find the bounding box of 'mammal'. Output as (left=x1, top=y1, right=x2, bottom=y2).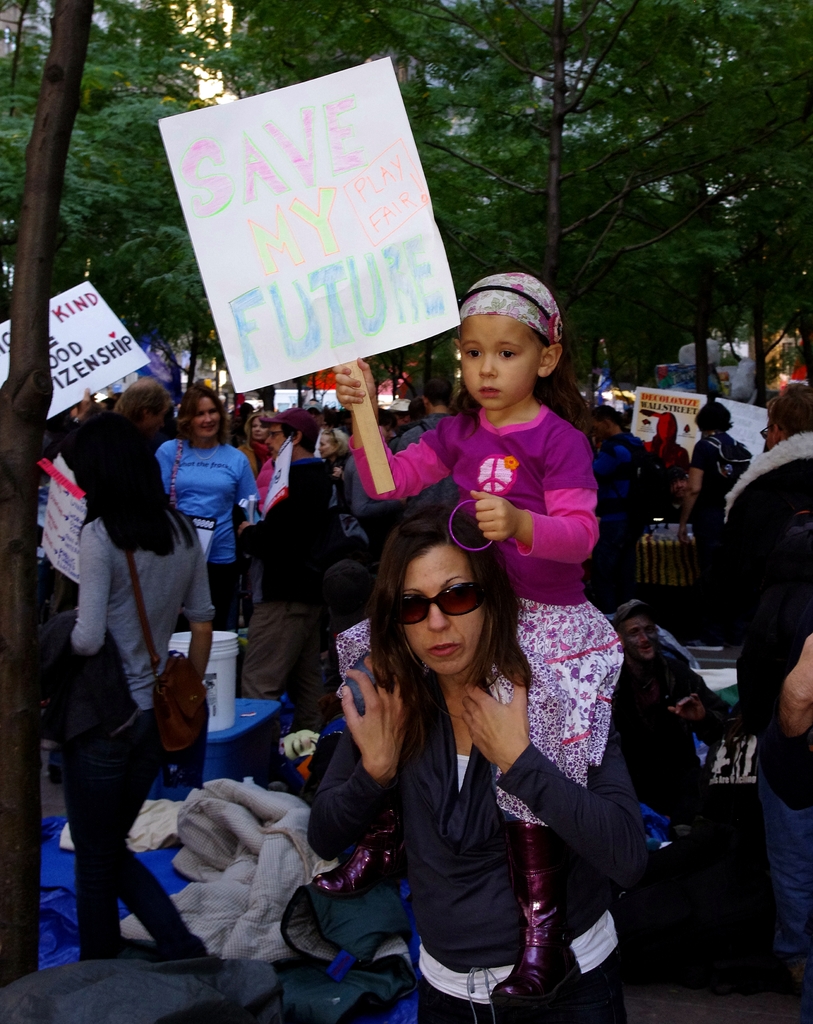
(left=315, top=423, right=353, bottom=483).
